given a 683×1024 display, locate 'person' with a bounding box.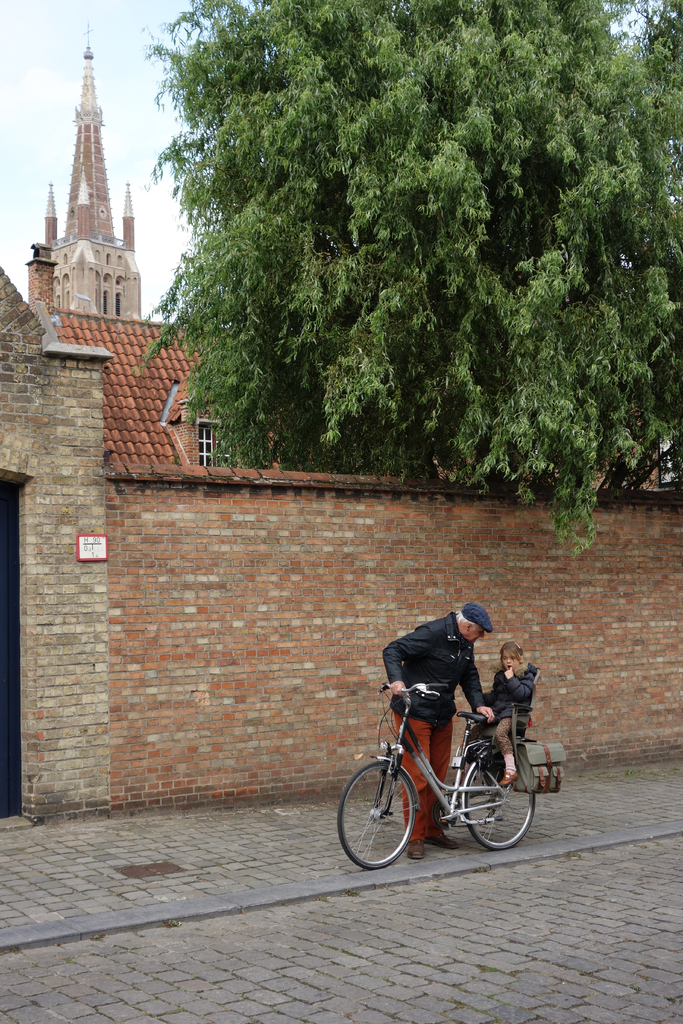
Located: [380, 602, 494, 865].
